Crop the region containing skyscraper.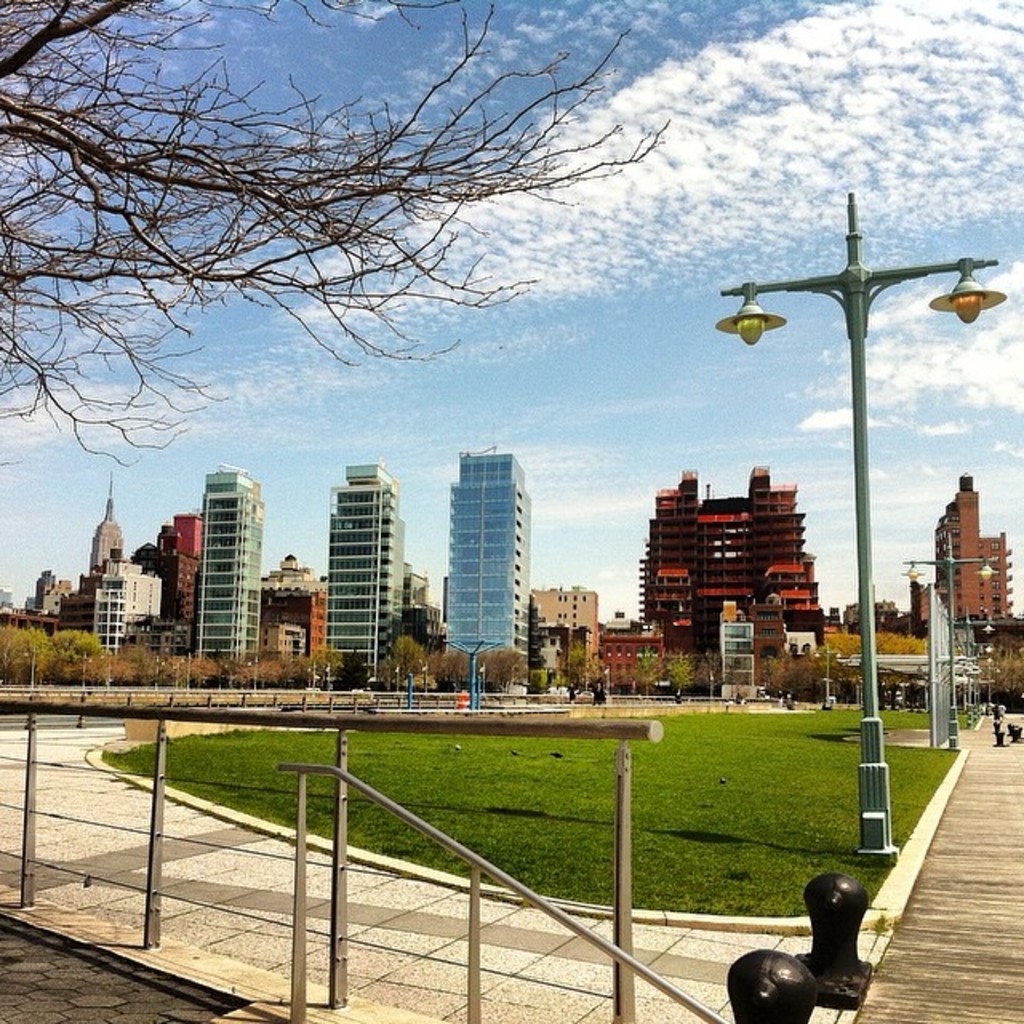
Crop region: (934, 474, 1010, 635).
